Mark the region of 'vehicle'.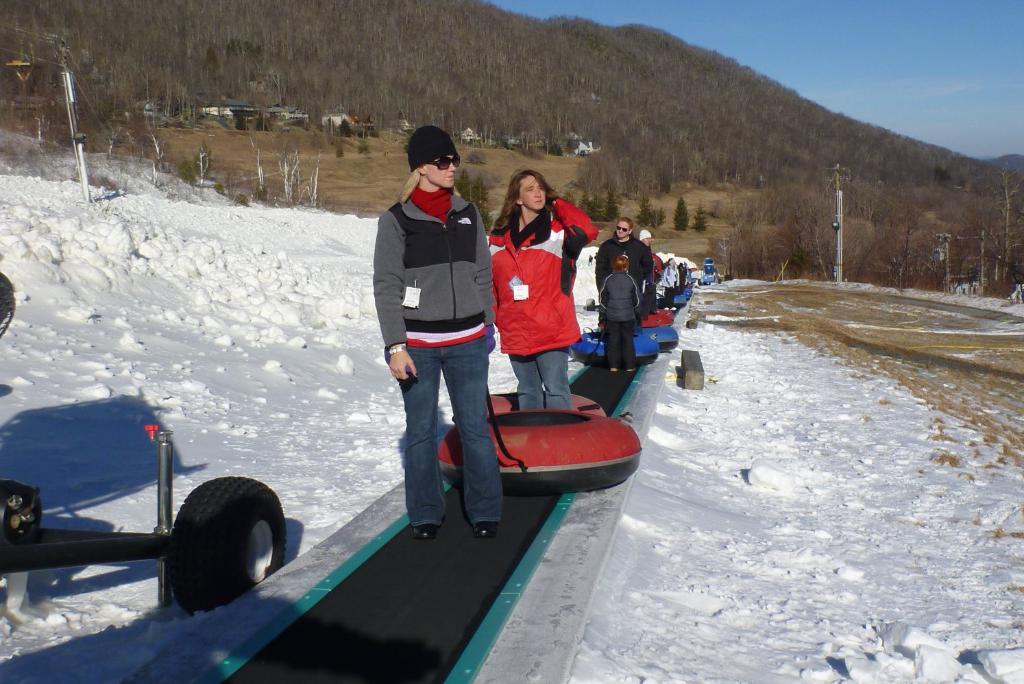
Region: (x1=705, y1=256, x2=716, y2=270).
